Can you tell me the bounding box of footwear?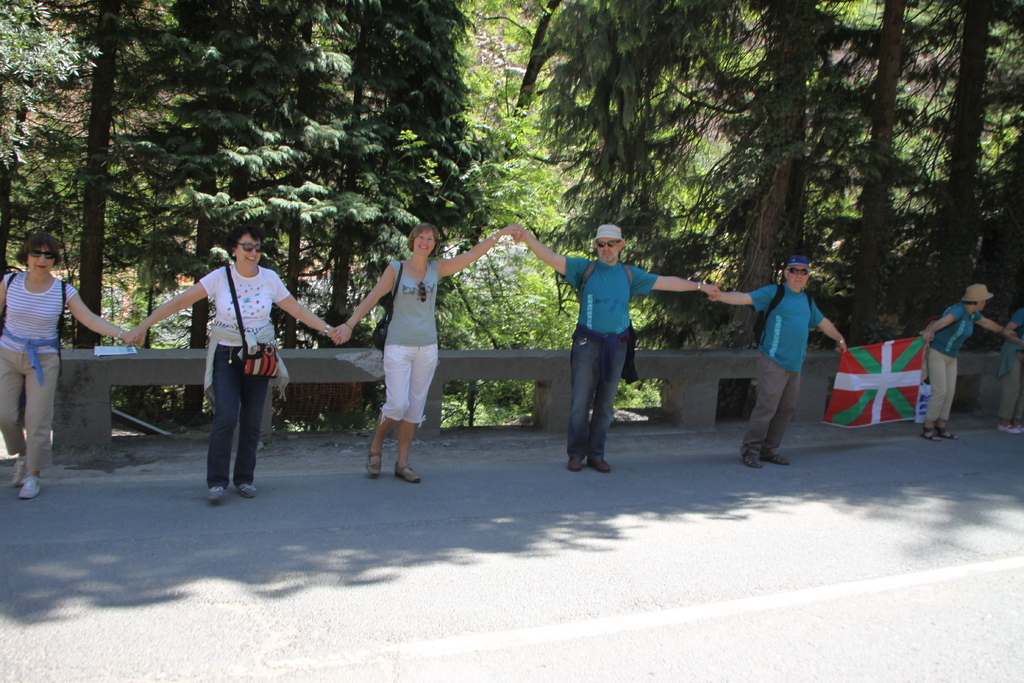
bbox=(206, 483, 231, 504).
